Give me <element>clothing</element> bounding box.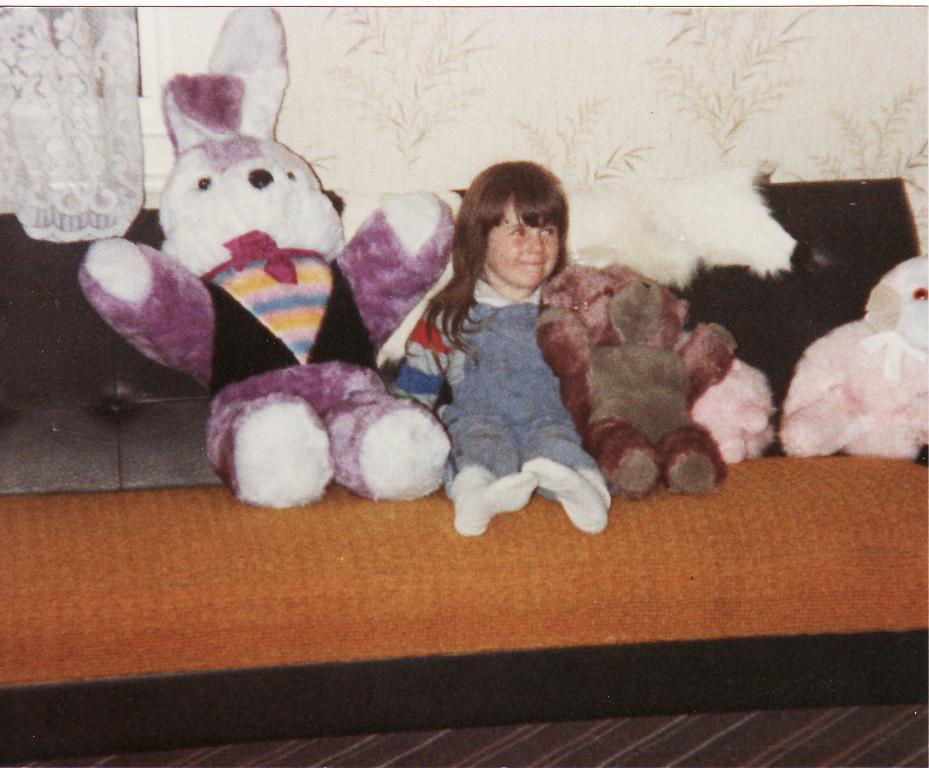
box(412, 226, 605, 519).
